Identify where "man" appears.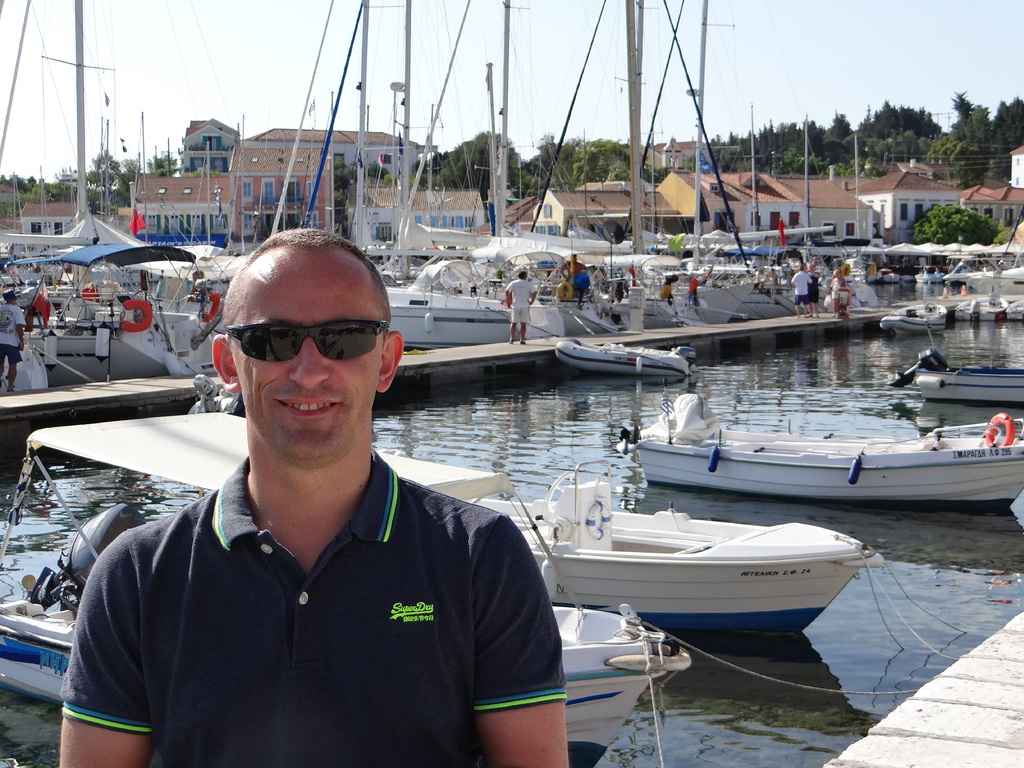
Appears at detection(796, 262, 811, 319).
